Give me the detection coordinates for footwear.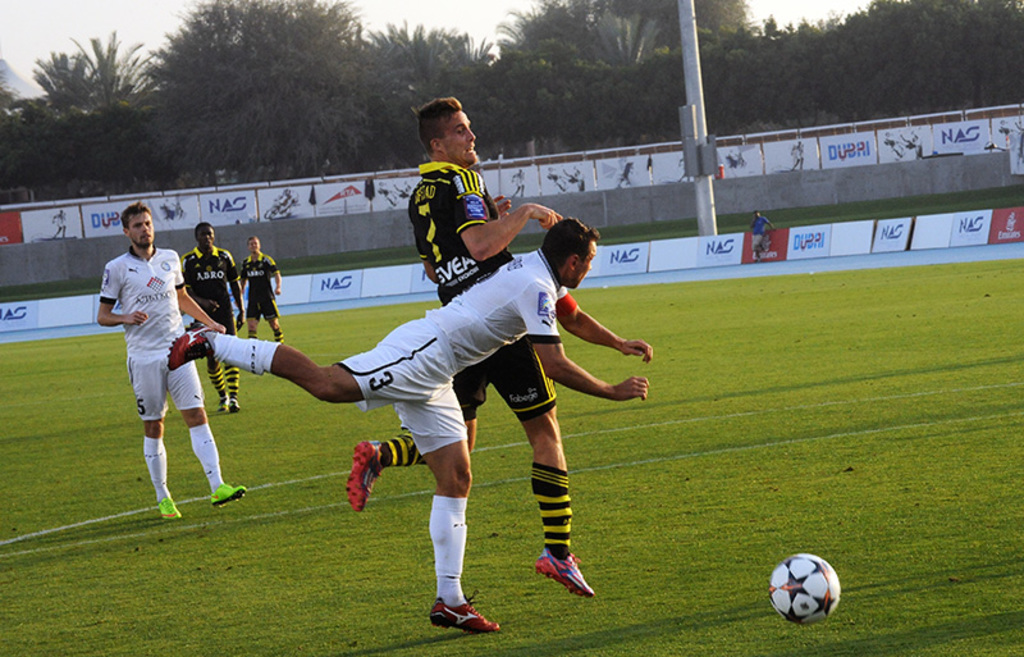
l=229, t=397, r=243, b=411.
